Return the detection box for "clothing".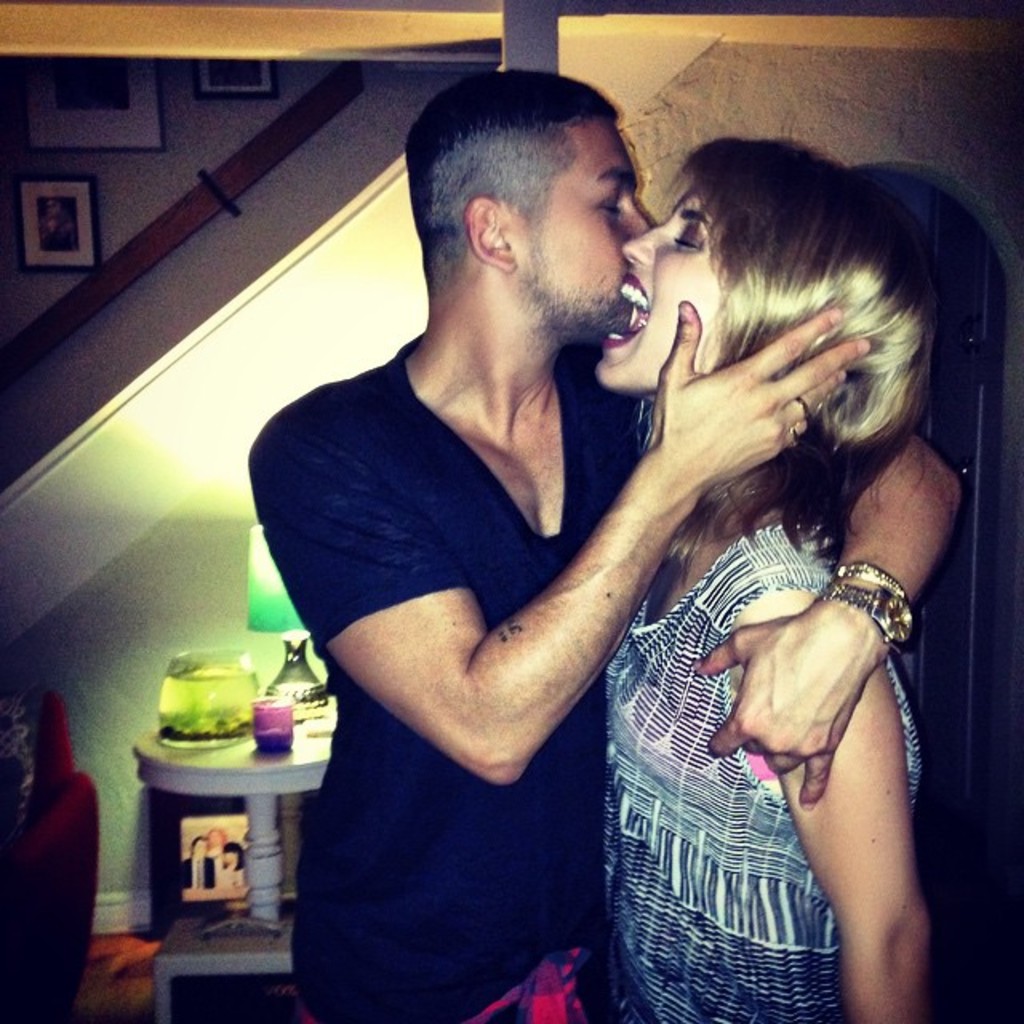
{"left": 602, "top": 525, "right": 922, "bottom": 1022}.
